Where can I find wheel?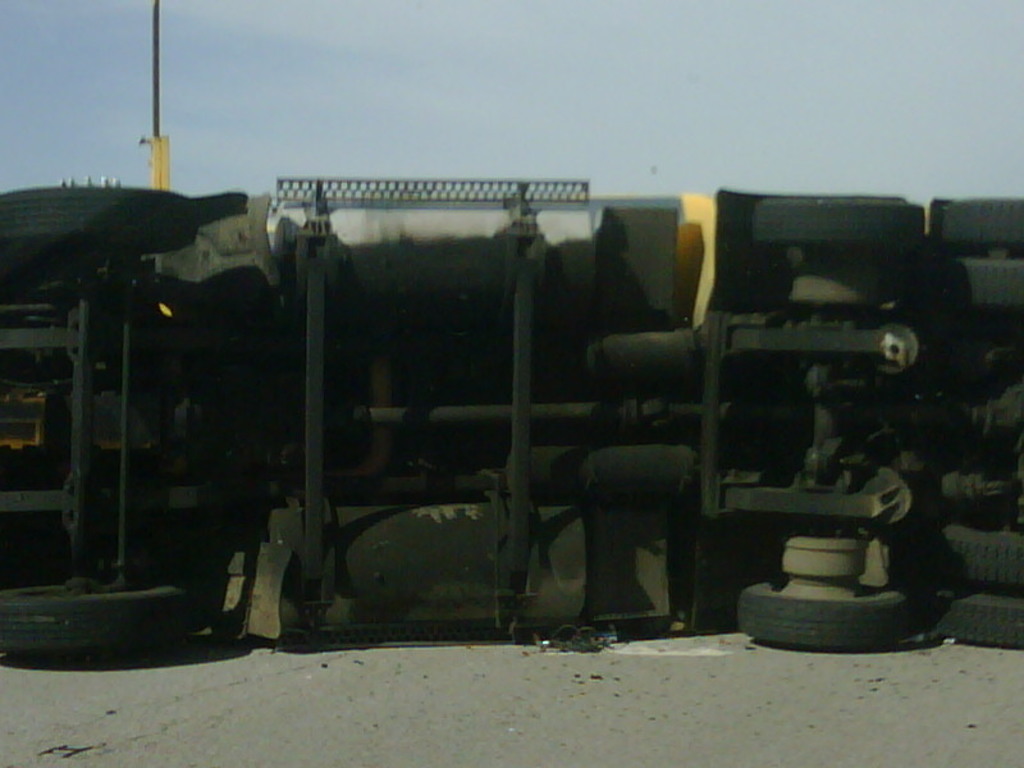
You can find it at locate(945, 525, 1023, 589).
